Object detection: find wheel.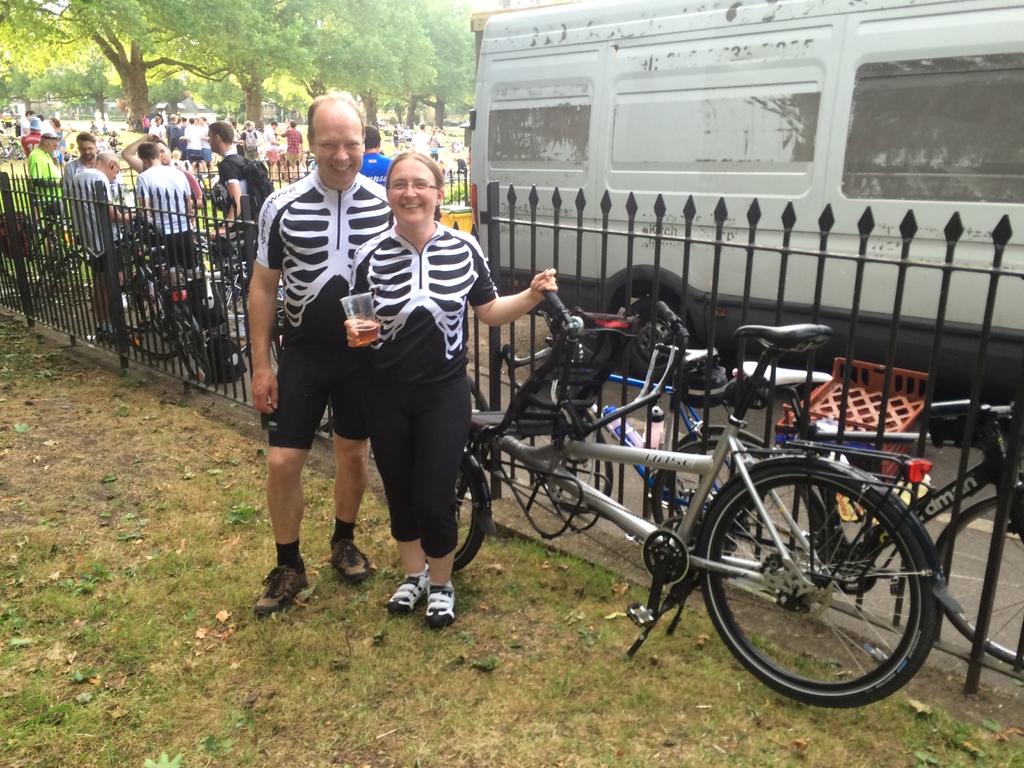
BBox(180, 300, 214, 383).
